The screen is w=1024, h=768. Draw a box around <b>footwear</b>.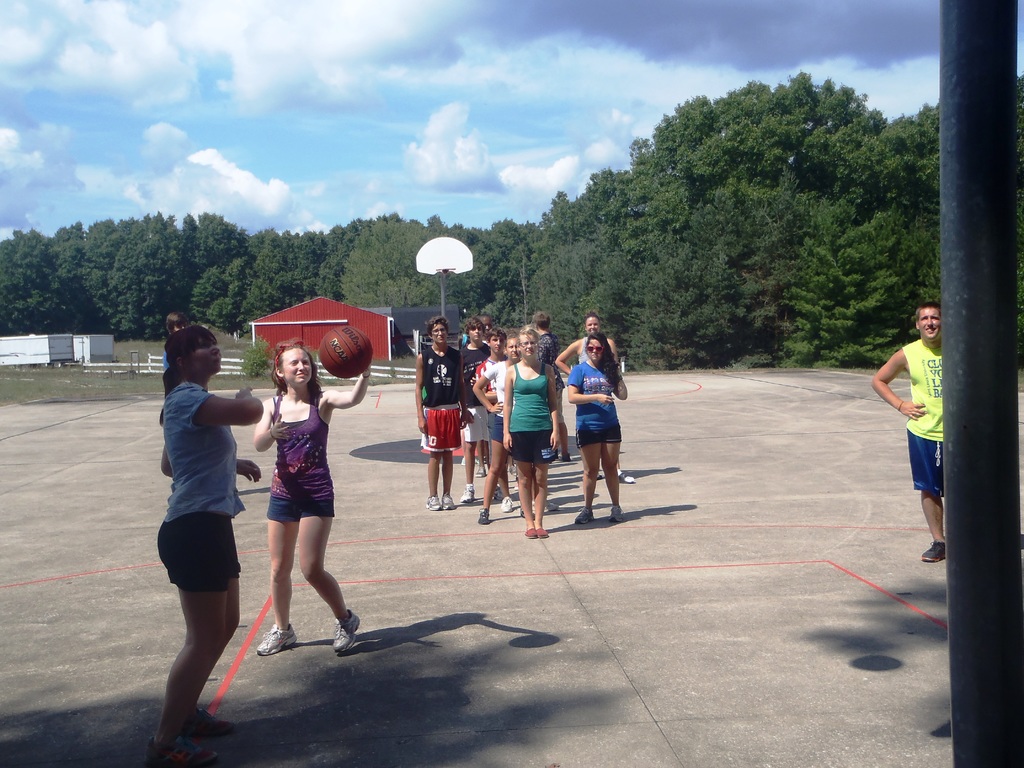
locate(500, 492, 512, 512).
